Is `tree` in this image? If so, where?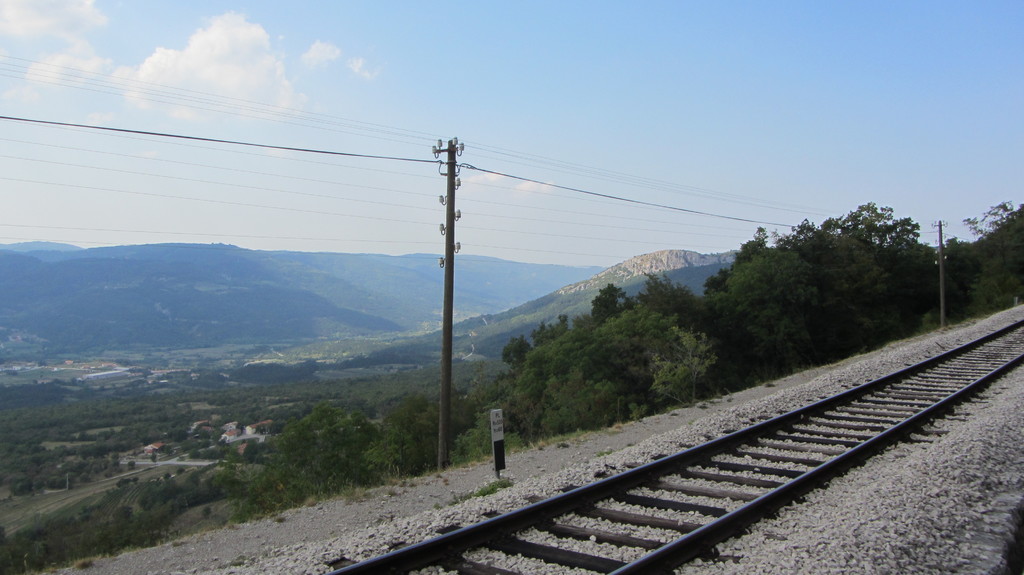
Yes, at 588/271/738/414.
